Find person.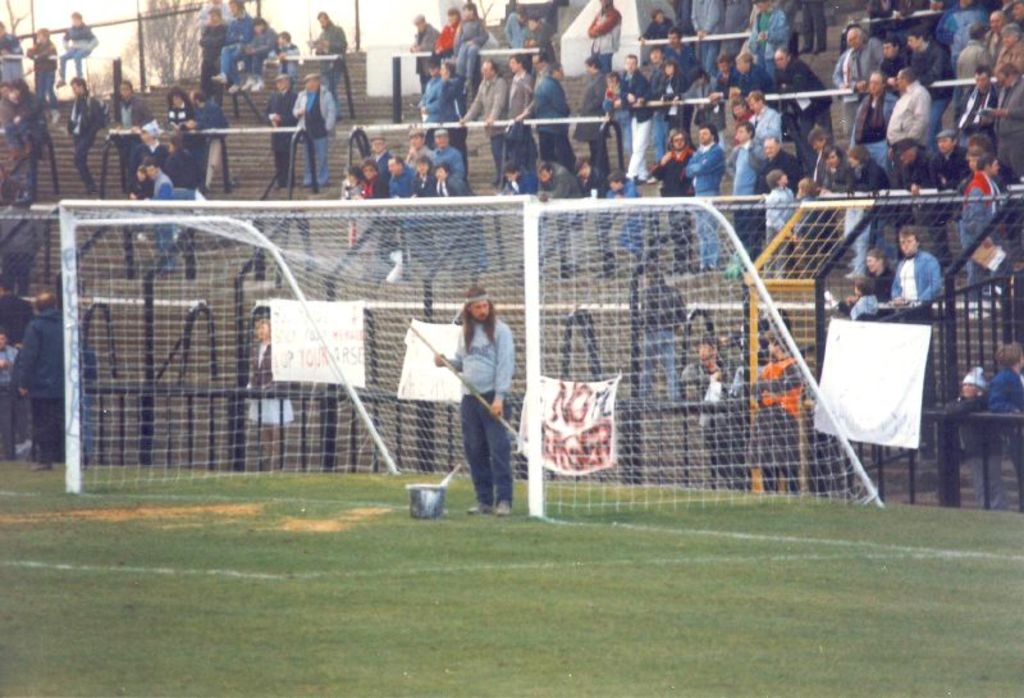
rect(273, 24, 294, 55).
